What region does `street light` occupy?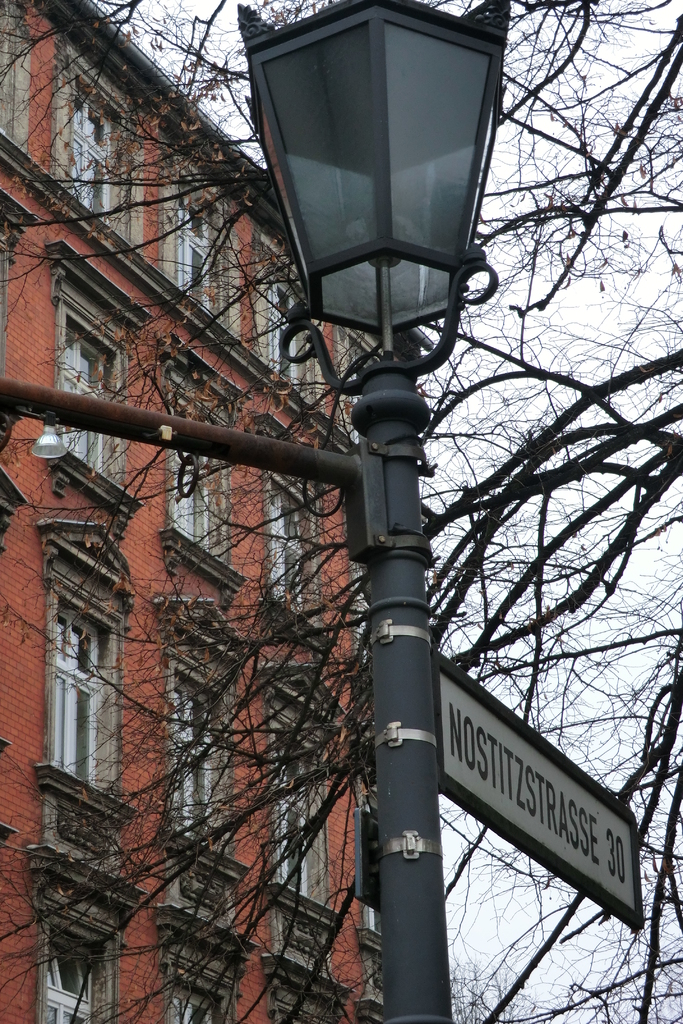
bbox=[227, 0, 516, 1021].
